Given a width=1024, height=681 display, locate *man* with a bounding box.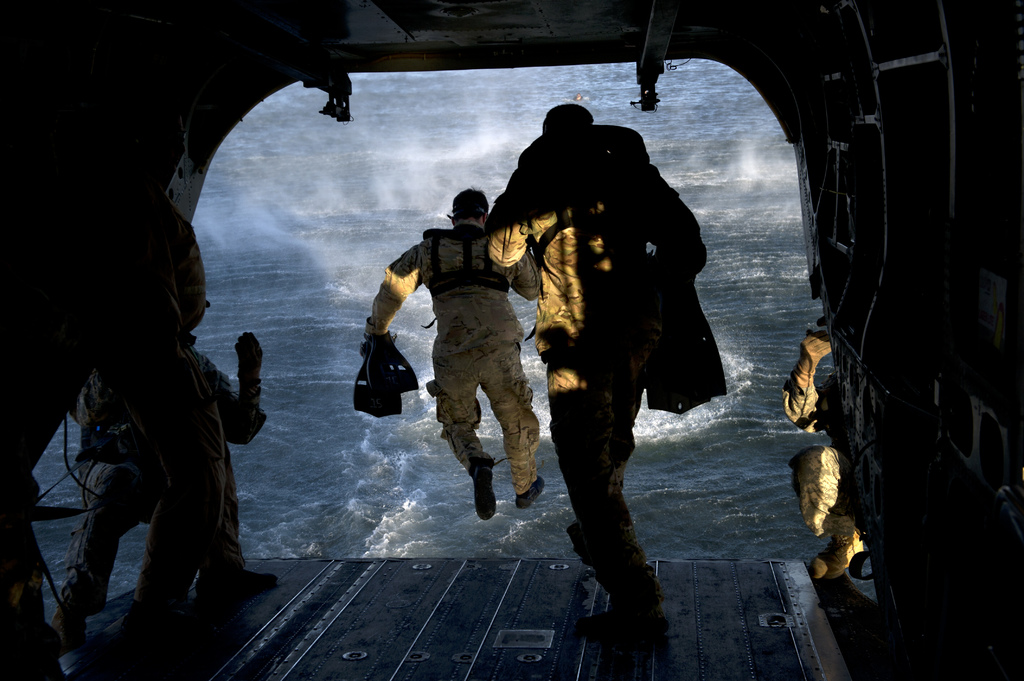
Located: (366, 184, 537, 523).
